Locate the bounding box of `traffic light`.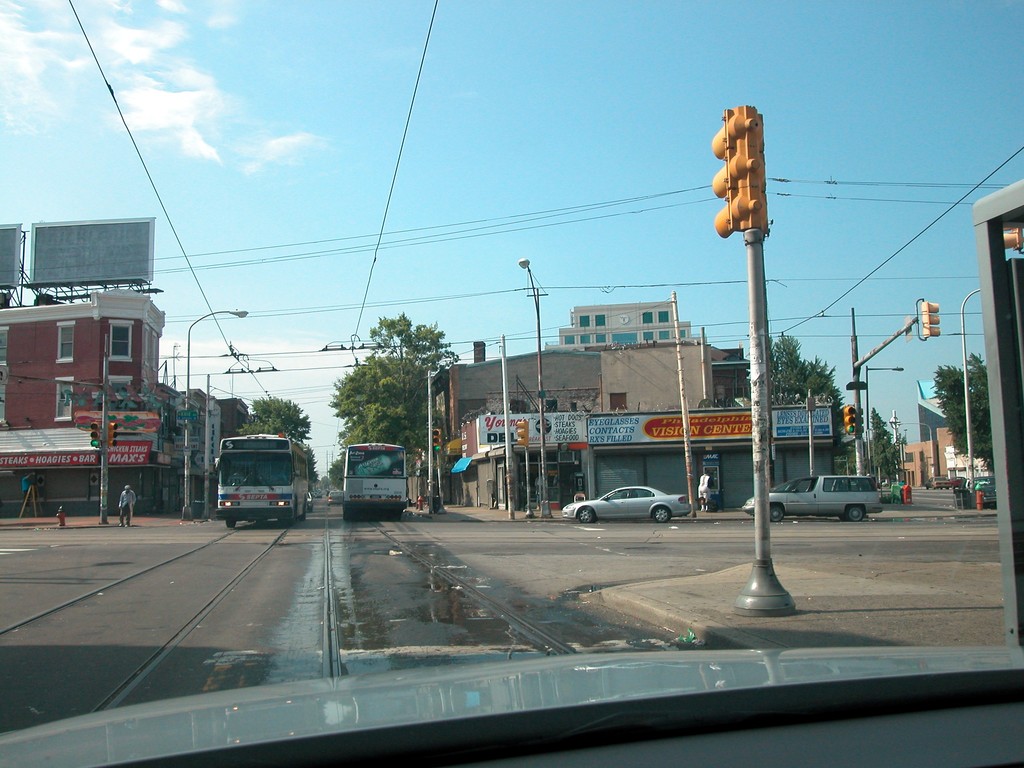
Bounding box: (1004, 226, 1023, 254).
